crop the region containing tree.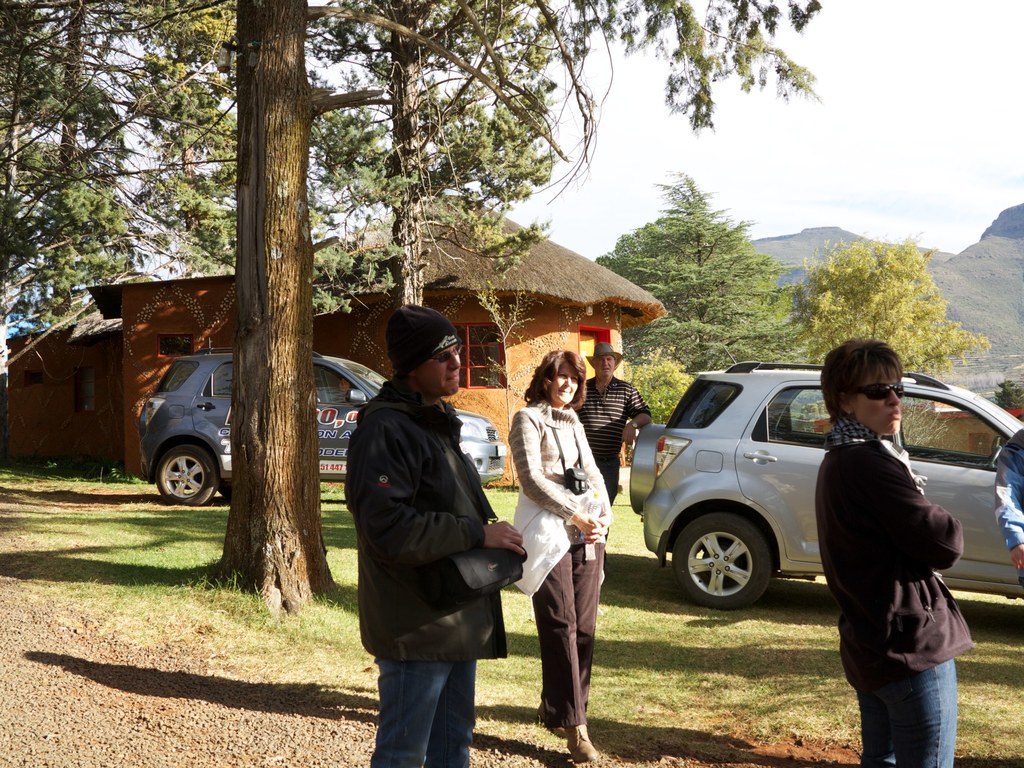
Crop region: left=0, top=0, right=816, bottom=624.
